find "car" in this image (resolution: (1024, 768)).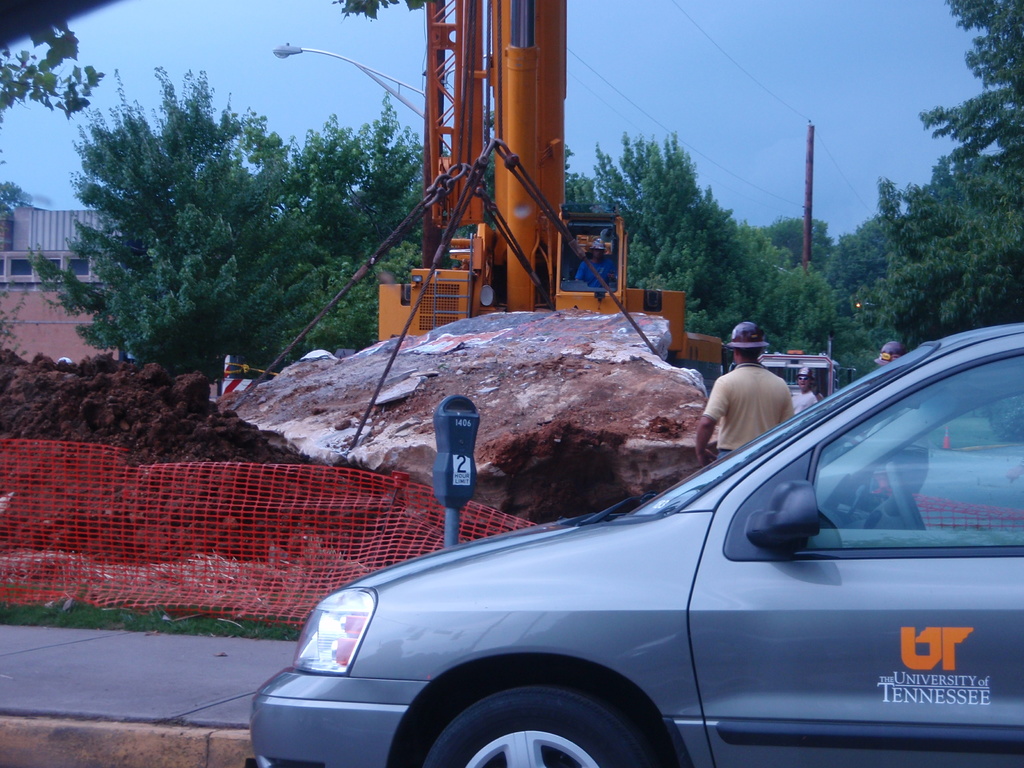
[241,372,990,762].
